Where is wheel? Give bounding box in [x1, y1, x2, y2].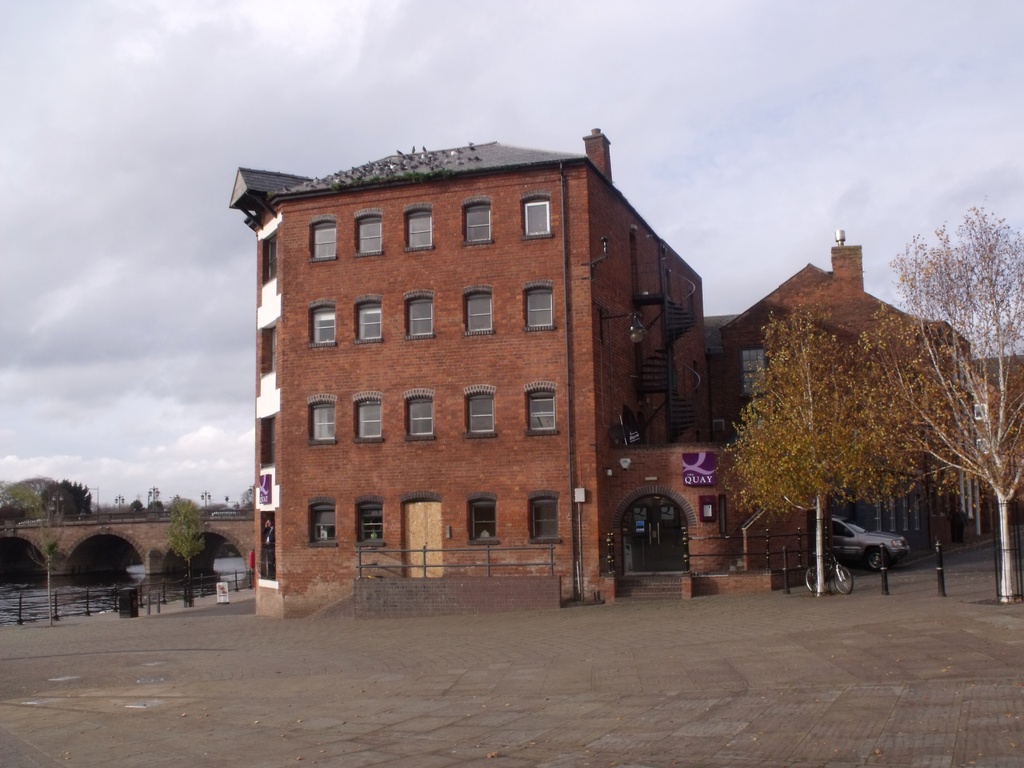
[833, 565, 854, 595].
